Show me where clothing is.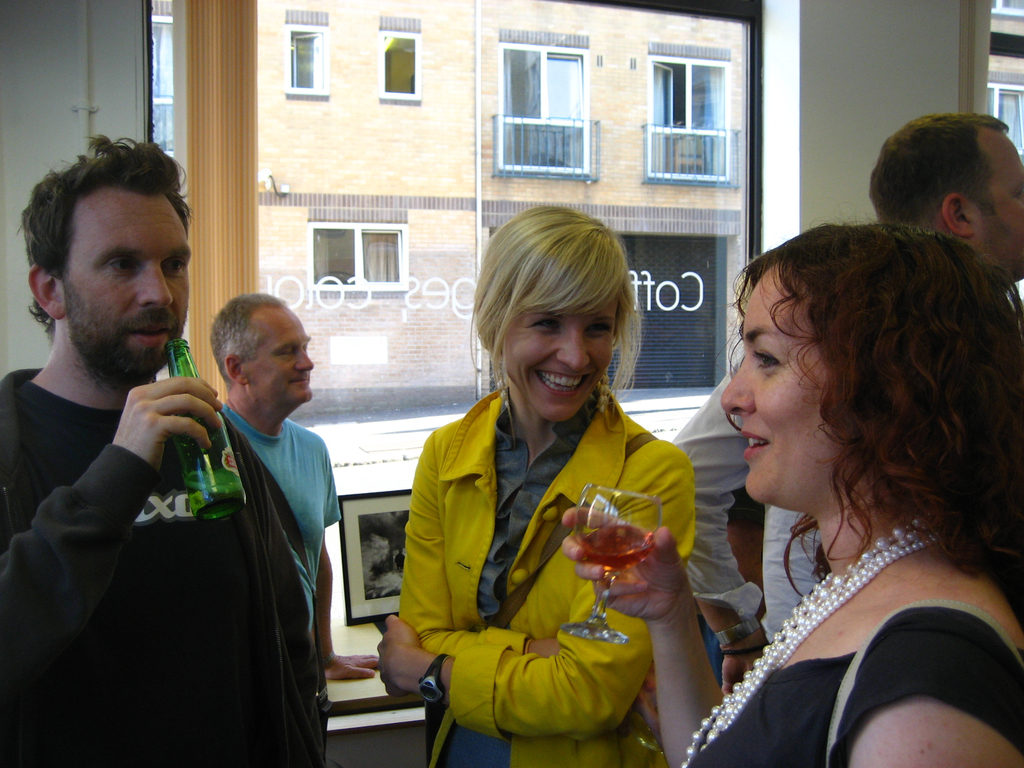
clothing is at left=0, top=369, right=317, bottom=767.
